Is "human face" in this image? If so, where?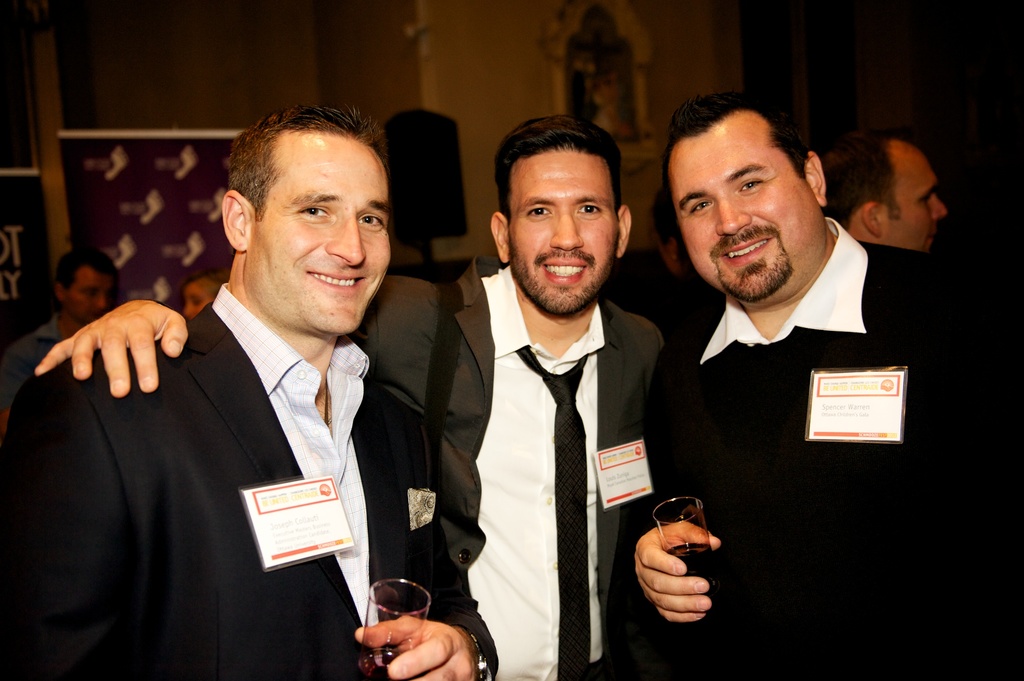
Yes, at region(668, 108, 828, 303).
